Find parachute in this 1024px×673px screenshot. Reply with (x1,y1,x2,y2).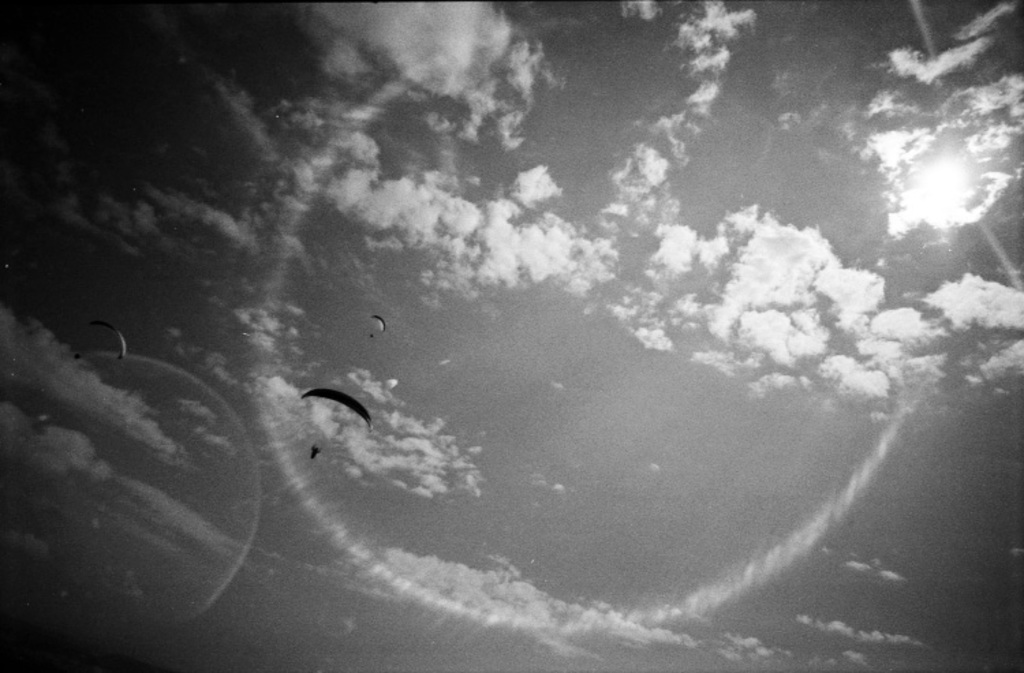
(302,399,363,450).
